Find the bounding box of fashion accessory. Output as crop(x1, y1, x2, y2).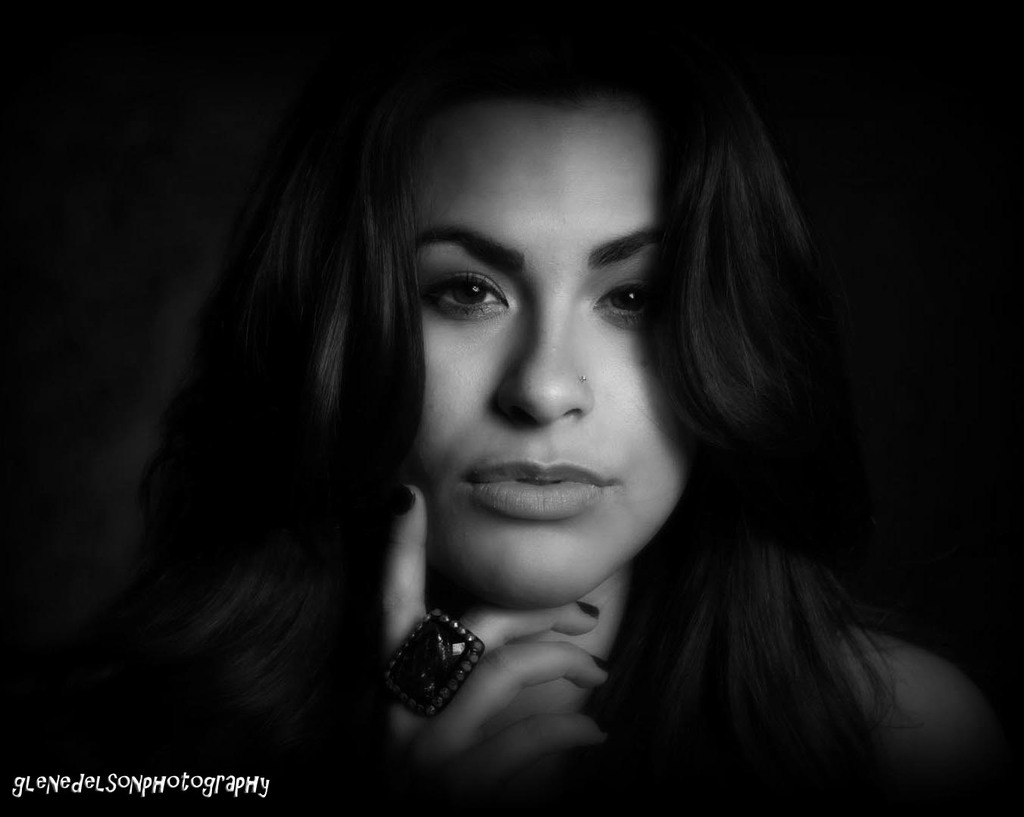
crop(379, 614, 482, 725).
